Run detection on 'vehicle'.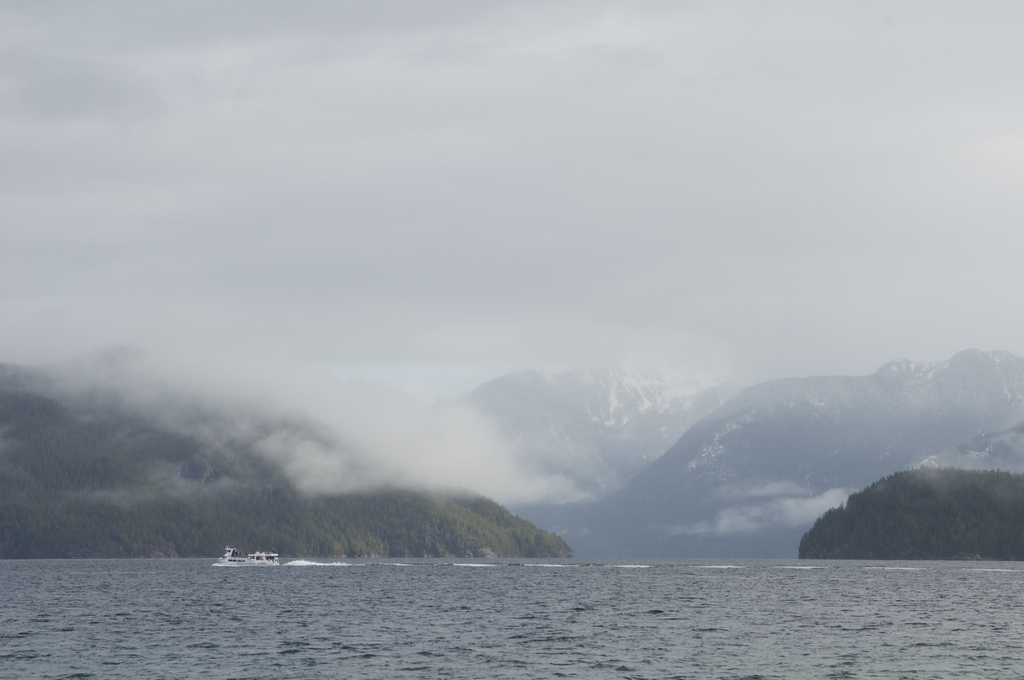
Result: 212, 546, 281, 567.
